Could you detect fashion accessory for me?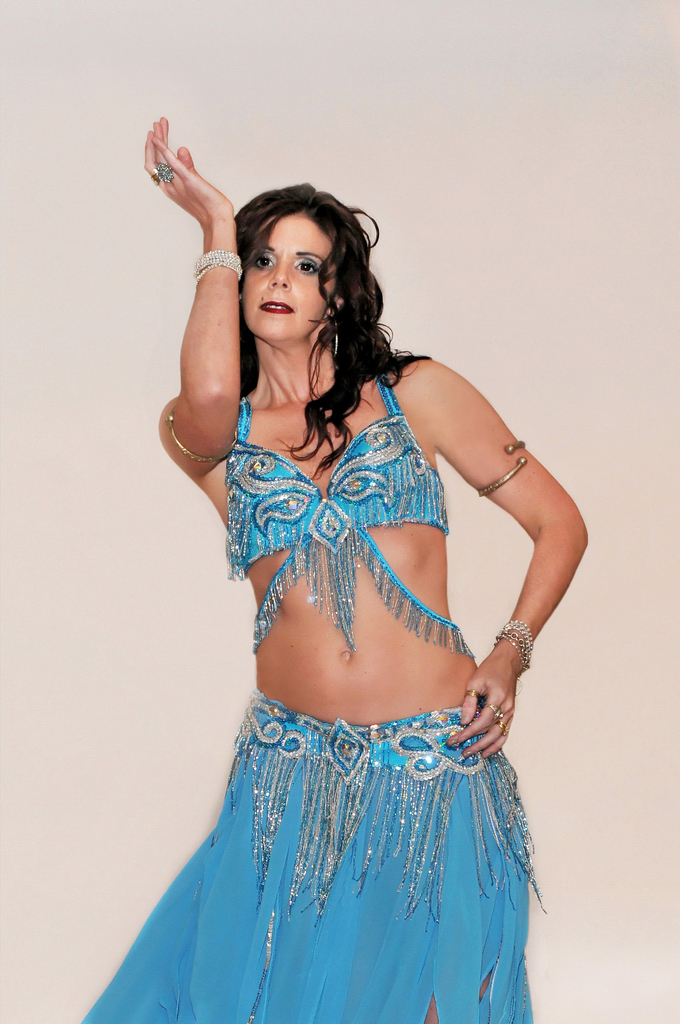
Detection result: 162,416,234,463.
